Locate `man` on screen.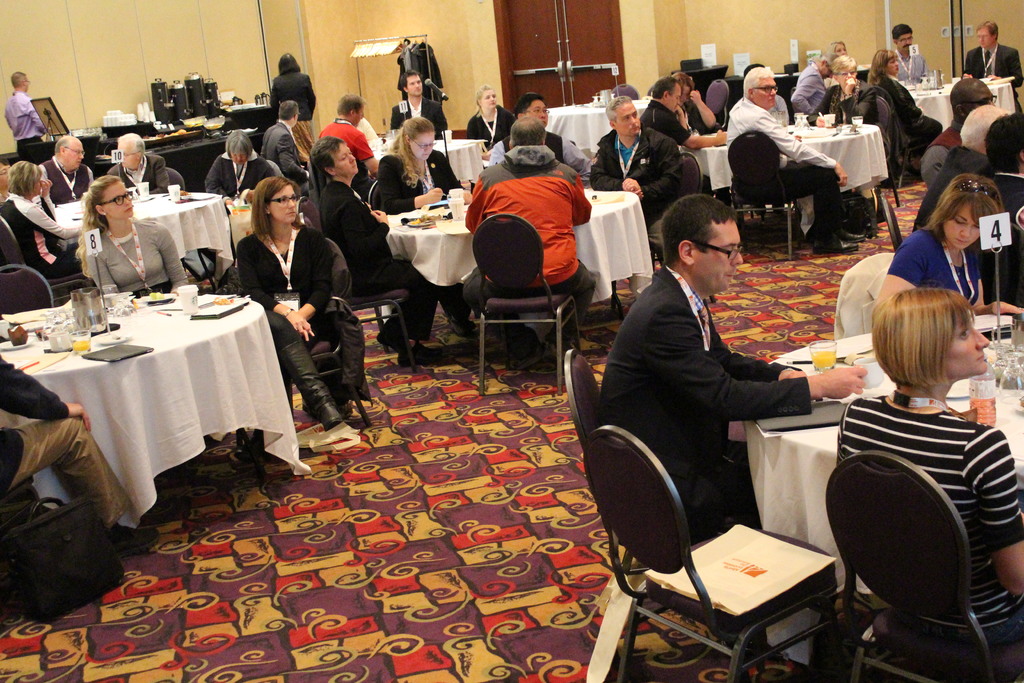
On screen at 388:66:452:136.
